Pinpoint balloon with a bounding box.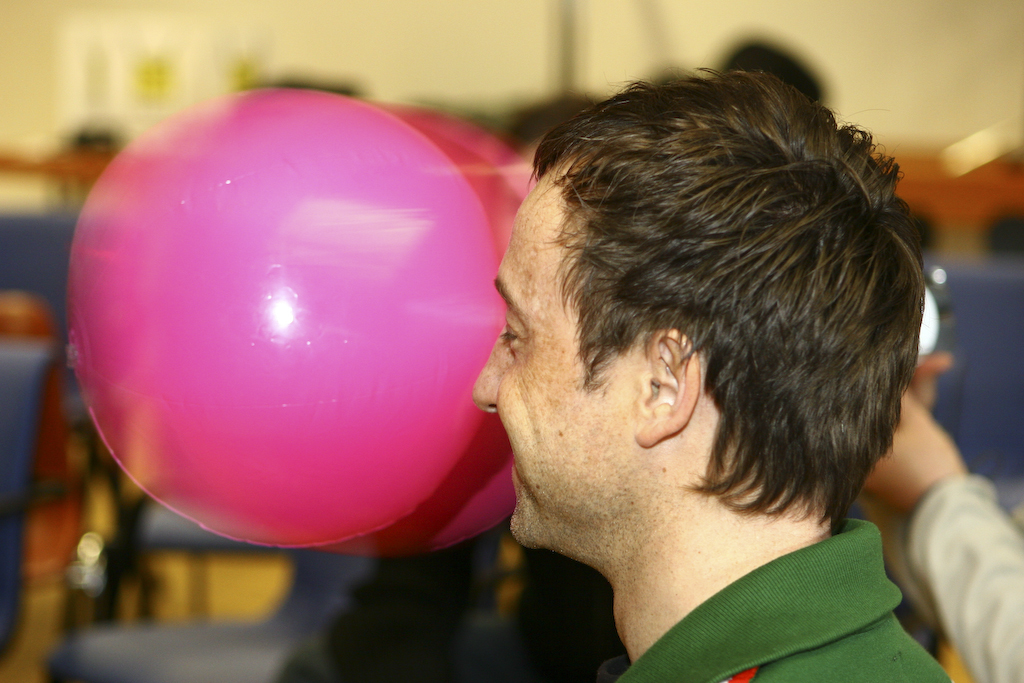
box=[411, 101, 526, 543].
